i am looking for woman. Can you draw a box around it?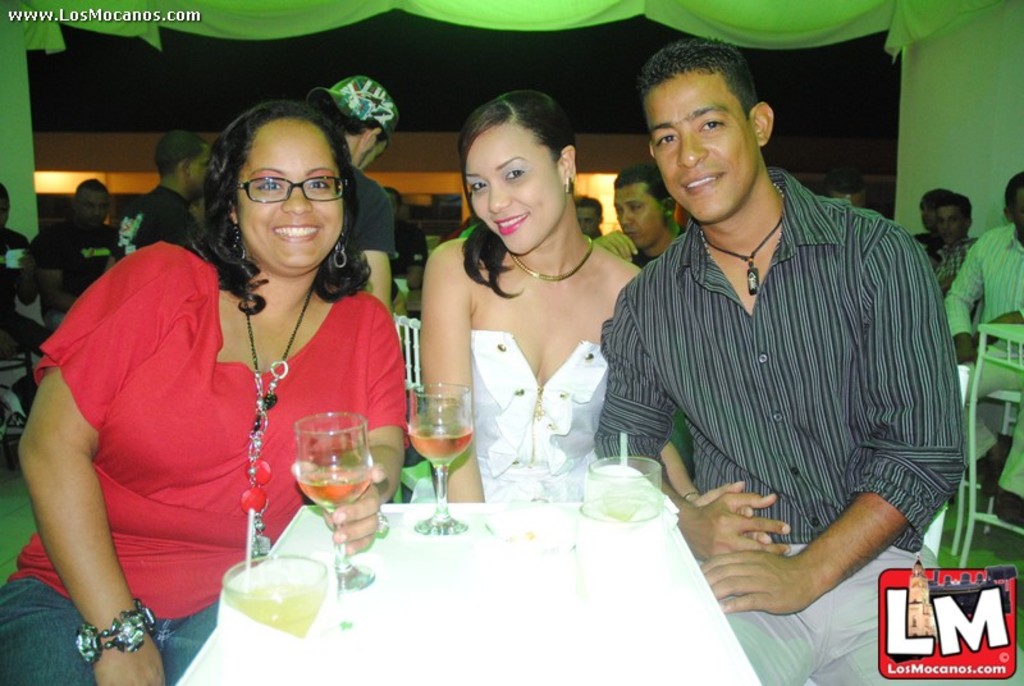
Sure, the bounding box is region(3, 100, 404, 685).
